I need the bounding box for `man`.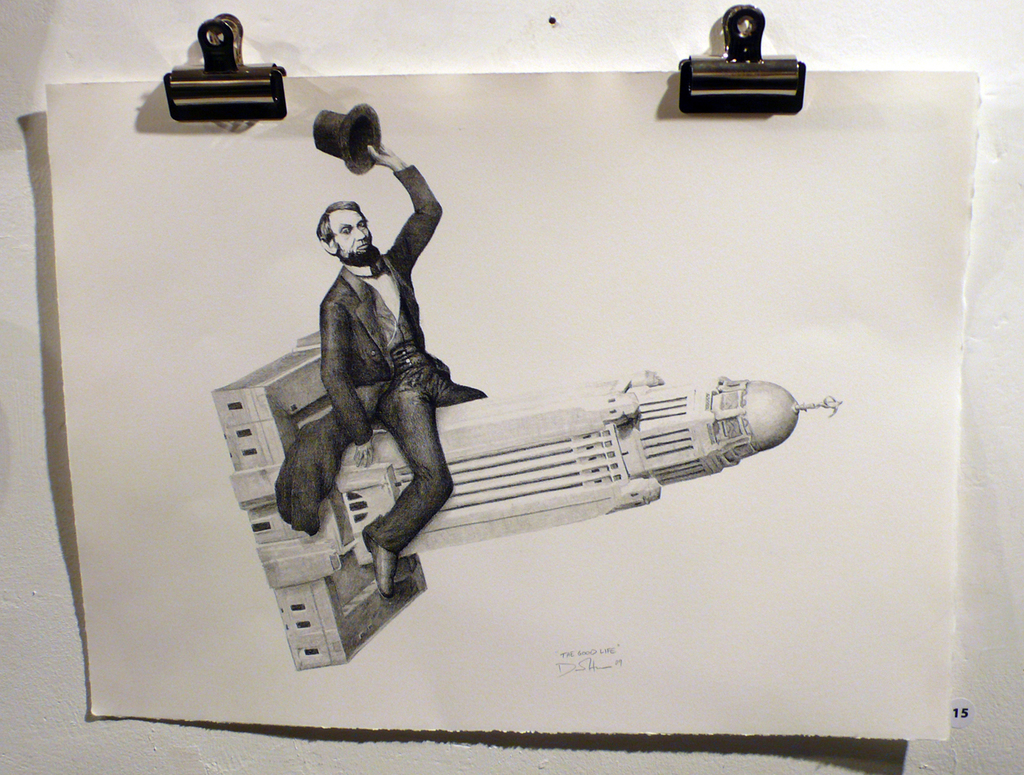
Here it is: region(312, 122, 503, 599).
